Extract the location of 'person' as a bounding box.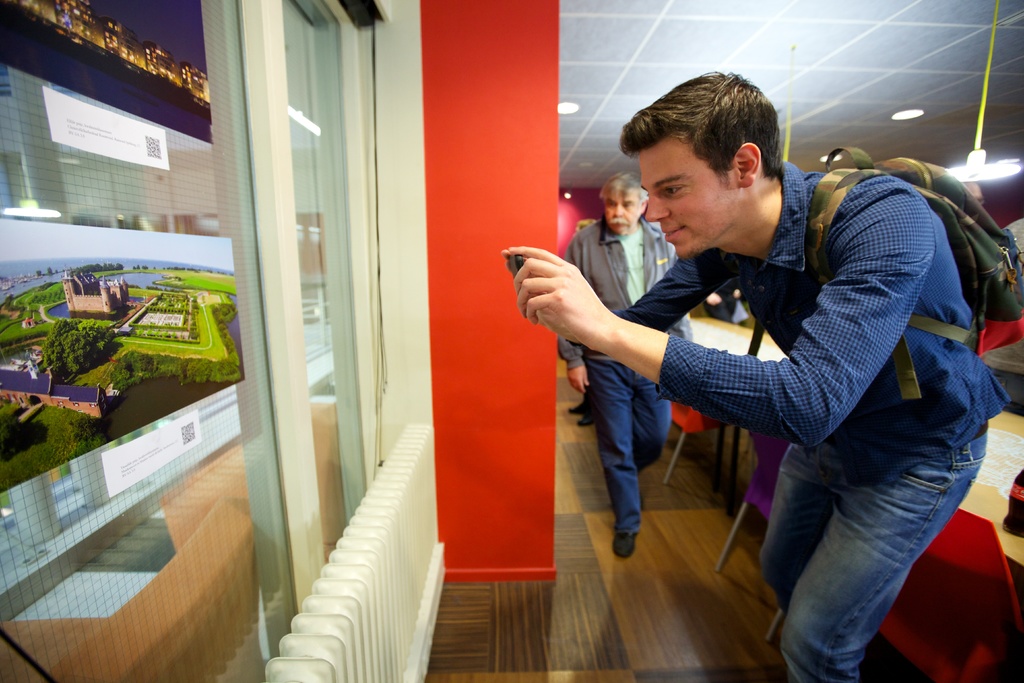
rect(957, 181, 986, 208).
